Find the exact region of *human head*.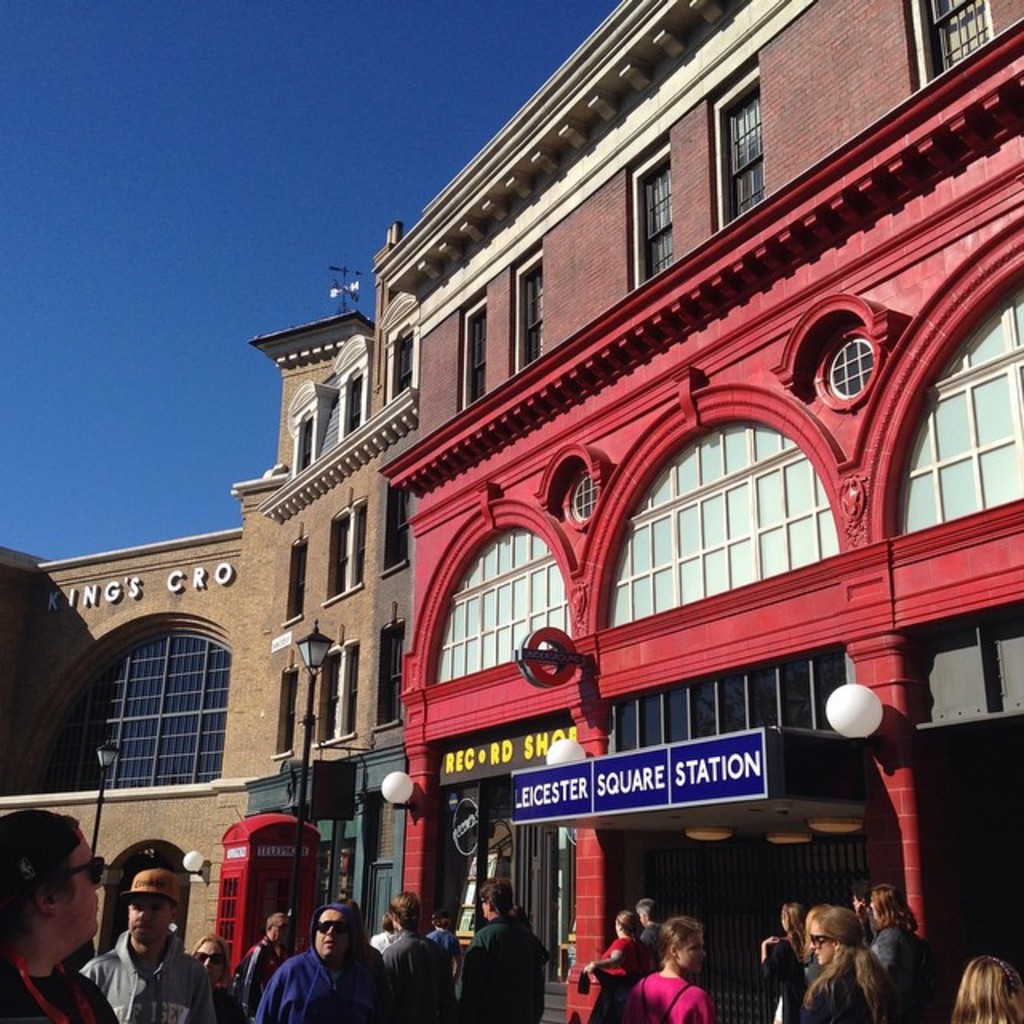
Exact region: bbox=[872, 888, 915, 926].
